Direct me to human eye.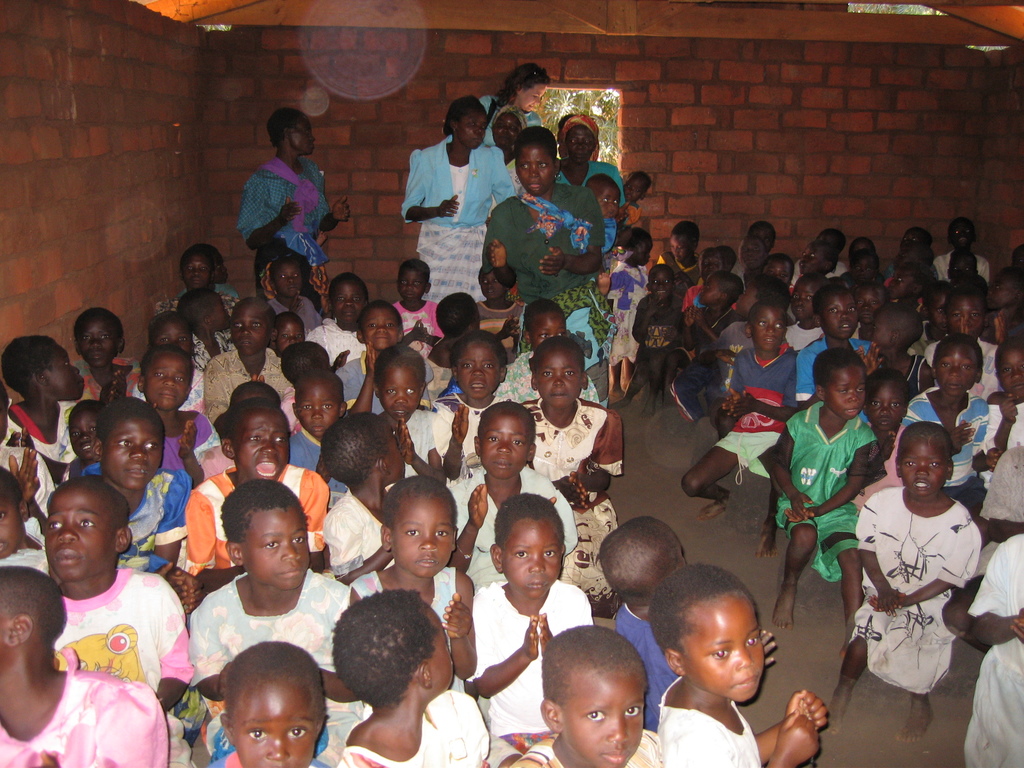
Direction: detection(463, 360, 472, 369).
